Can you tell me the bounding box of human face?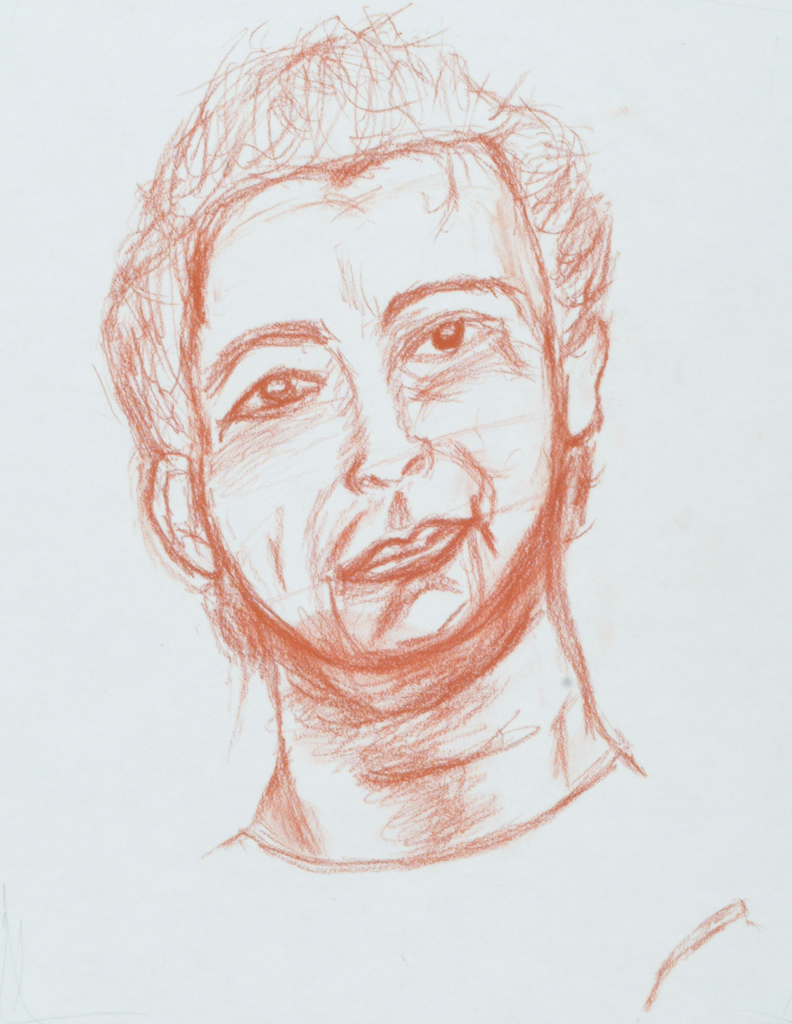
locate(177, 137, 557, 670).
